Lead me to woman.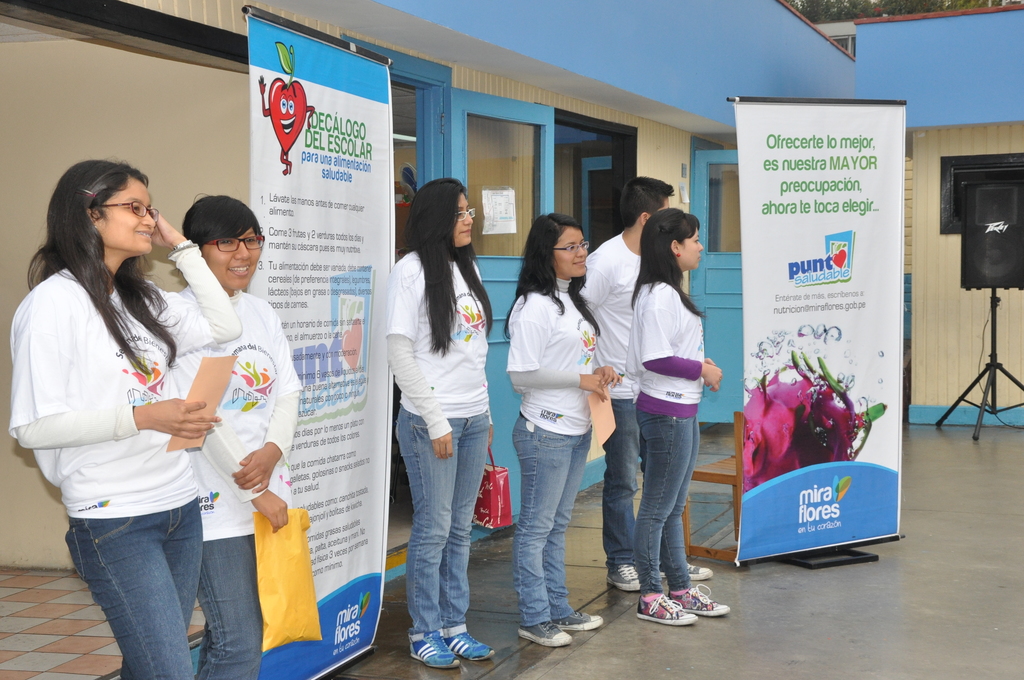
Lead to locate(500, 212, 626, 655).
